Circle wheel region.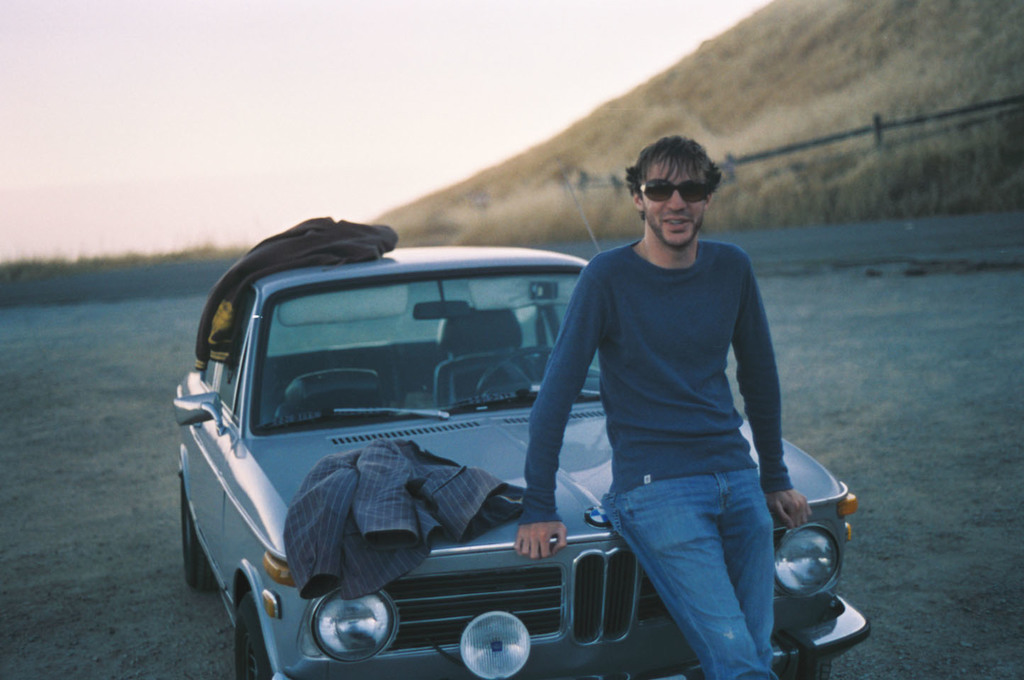
Region: x1=172, y1=472, x2=222, y2=593.
